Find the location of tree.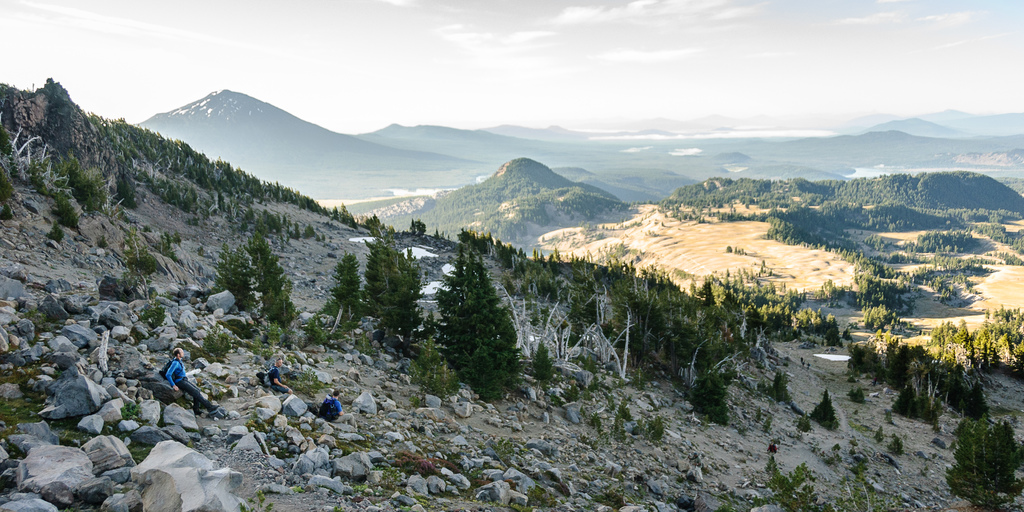
Location: 332 252 366 324.
